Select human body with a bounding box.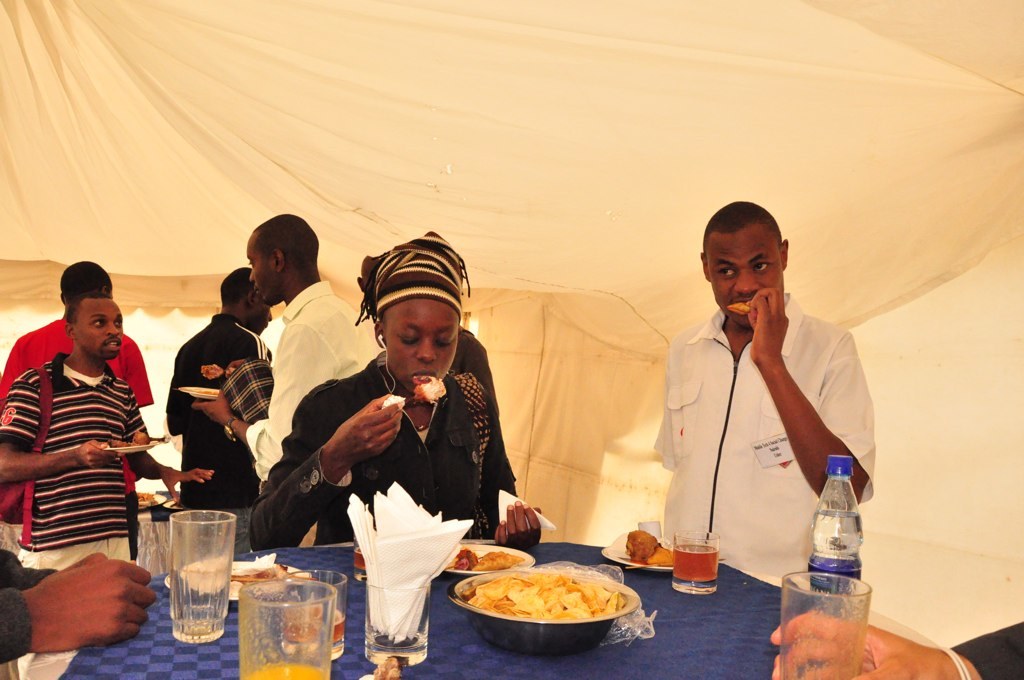
(x1=0, y1=289, x2=210, y2=679).
